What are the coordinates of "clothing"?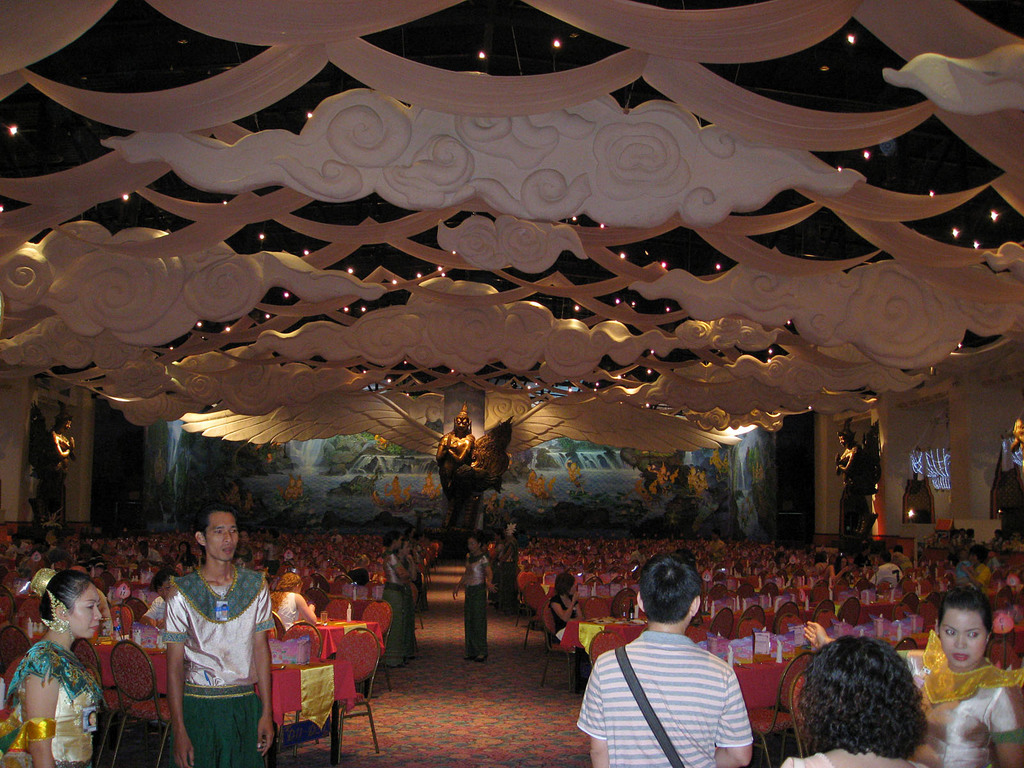
[490,538,517,606].
